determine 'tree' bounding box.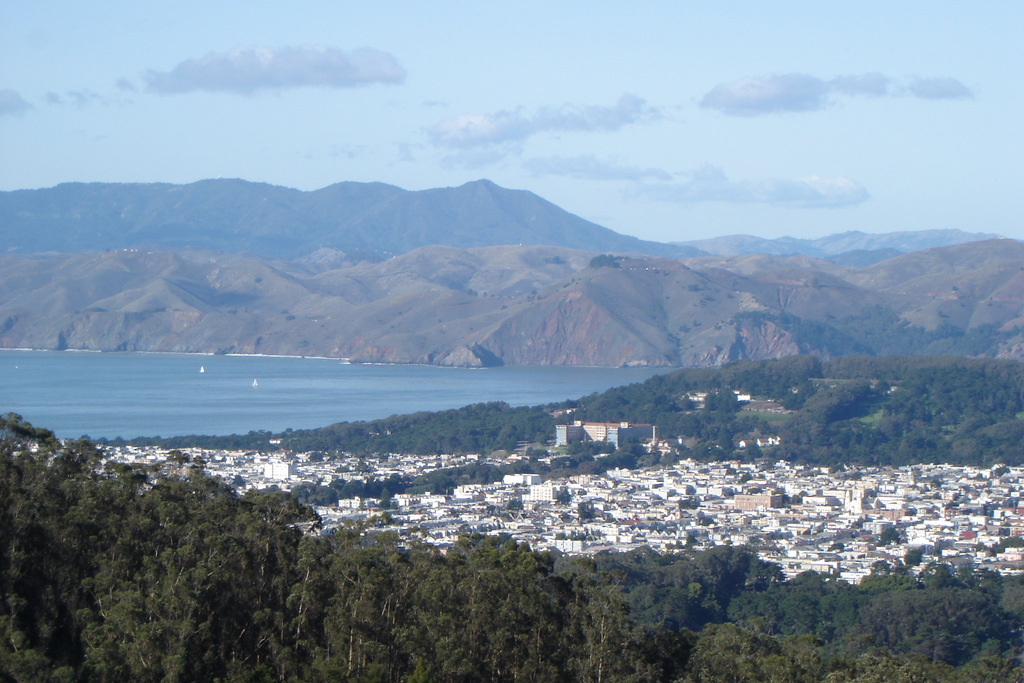
Determined: 960, 484, 970, 494.
